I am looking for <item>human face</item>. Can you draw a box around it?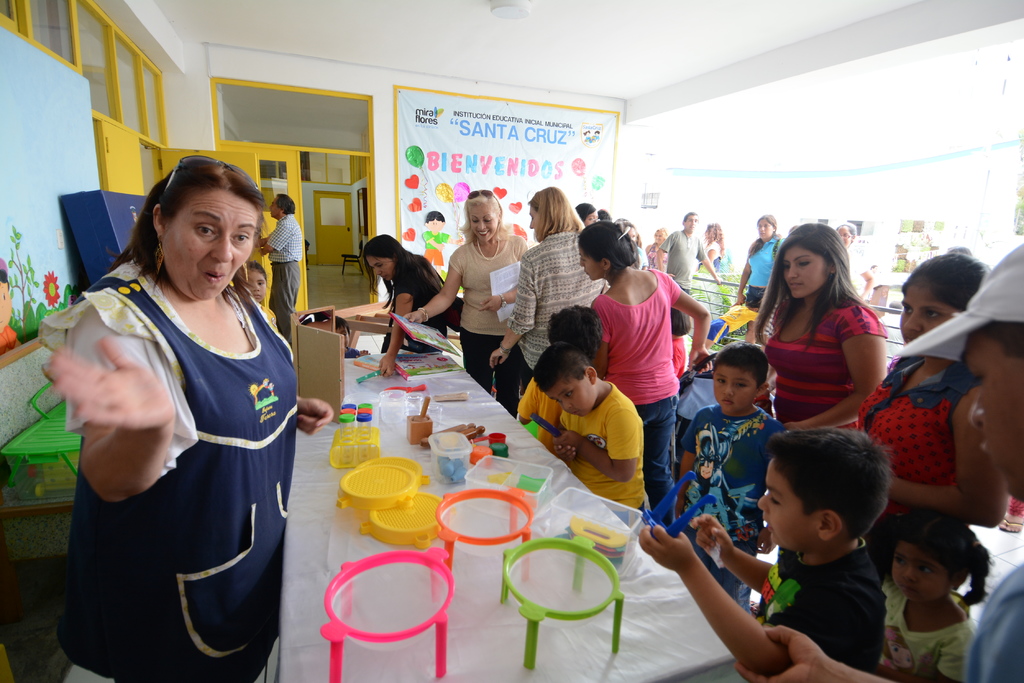
Sure, the bounding box is l=586, t=213, r=598, b=226.
